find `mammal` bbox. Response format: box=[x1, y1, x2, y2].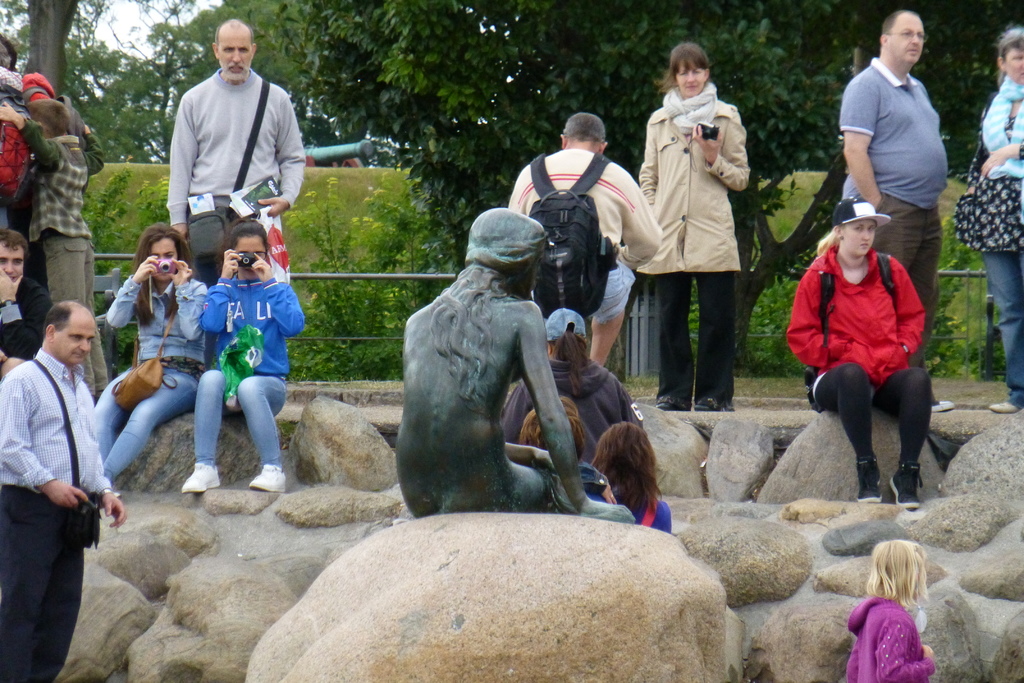
box=[394, 205, 637, 525].
